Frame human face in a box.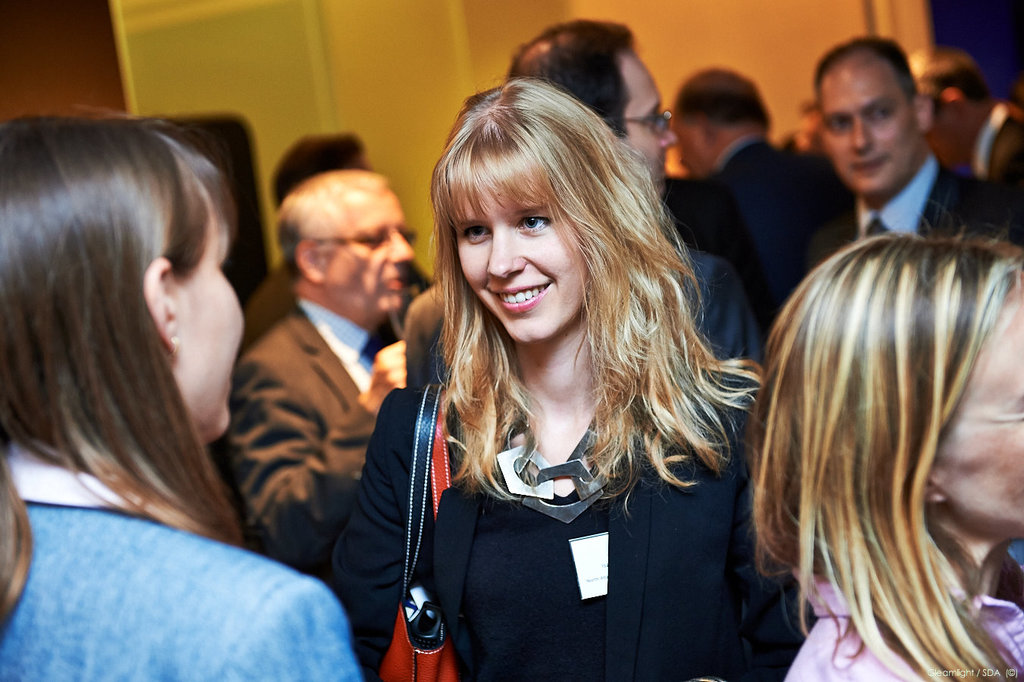
[left=443, top=173, right=577, bottom=339].
